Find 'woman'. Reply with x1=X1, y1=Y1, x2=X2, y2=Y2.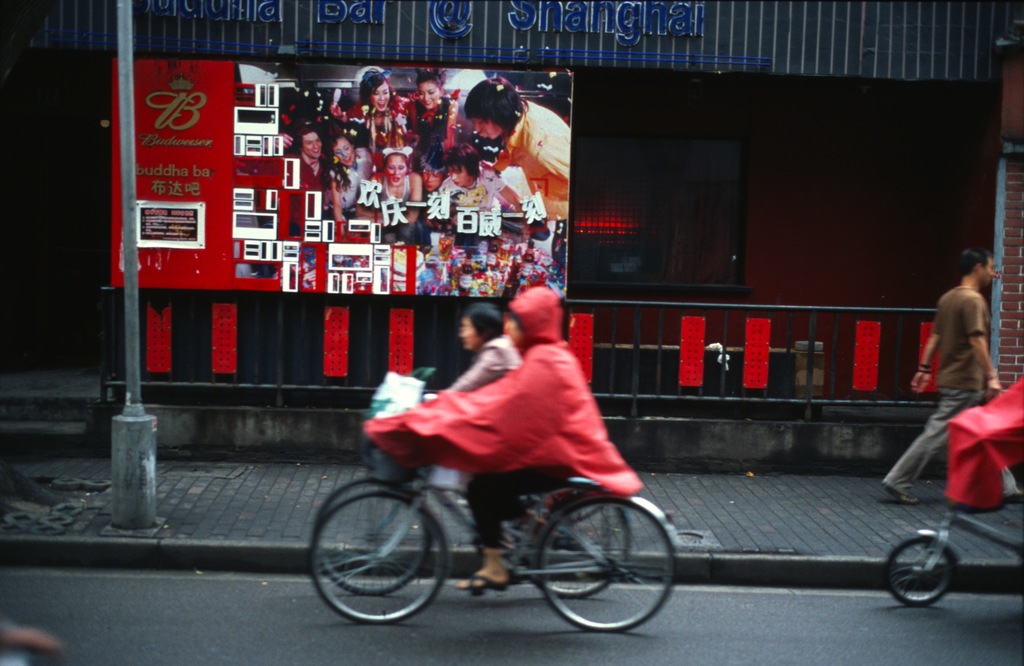
x1=366, y1=145, x2=420, y2=242.
